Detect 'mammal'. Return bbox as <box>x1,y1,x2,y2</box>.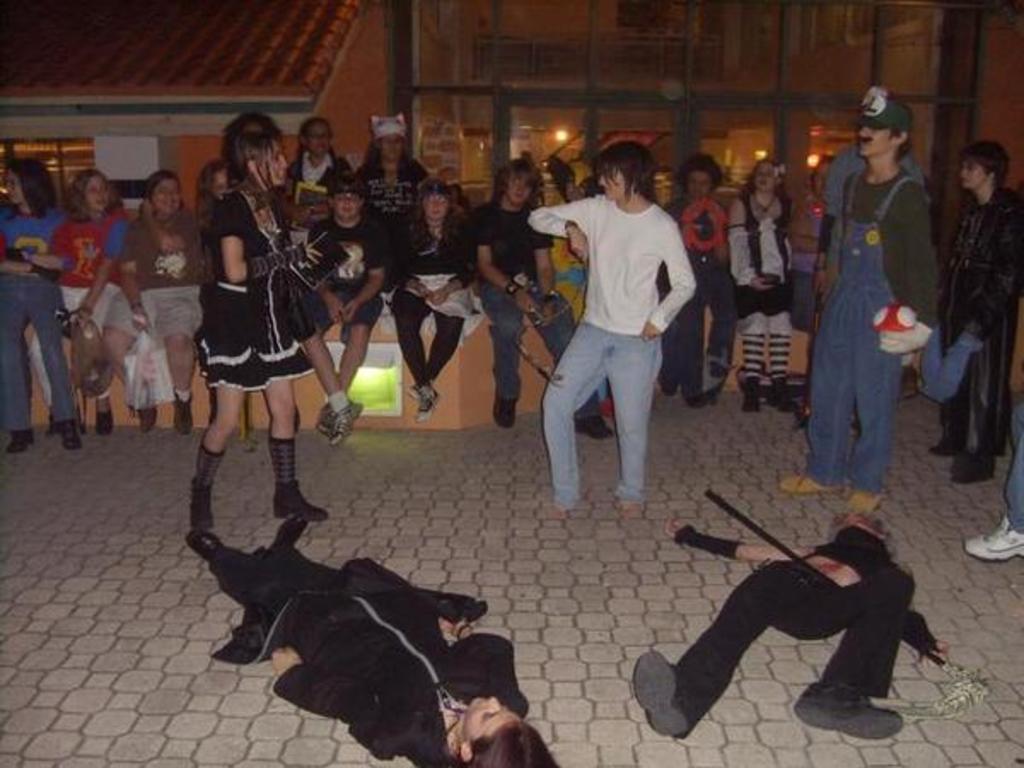
<box>46,171,125,428</box>.
